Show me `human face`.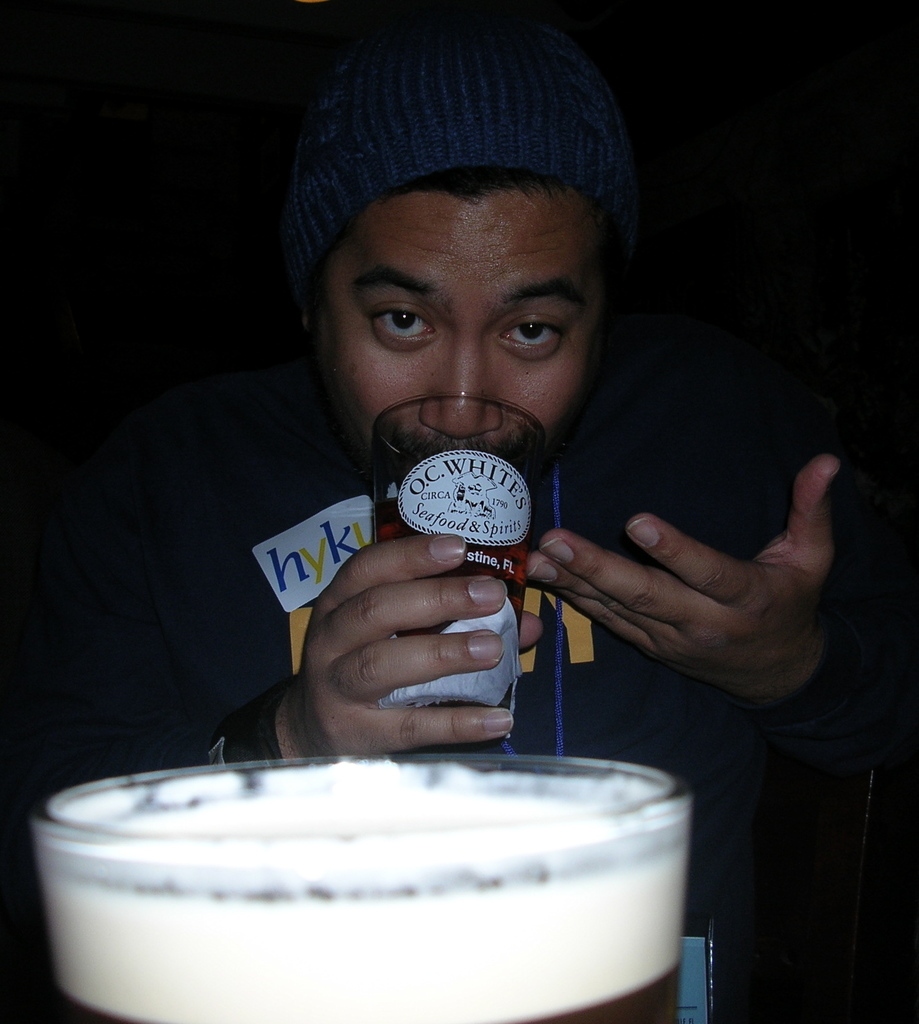
`human face` is here: bbox(307, 189, 612, 470).
